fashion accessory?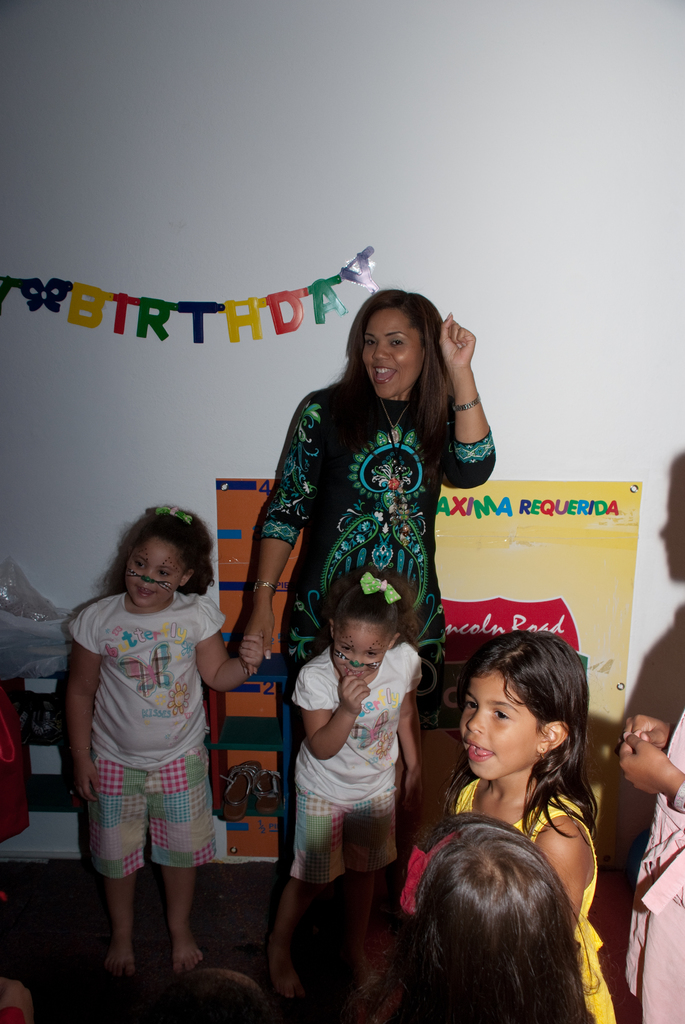
<box>246,579,278,589</box>
